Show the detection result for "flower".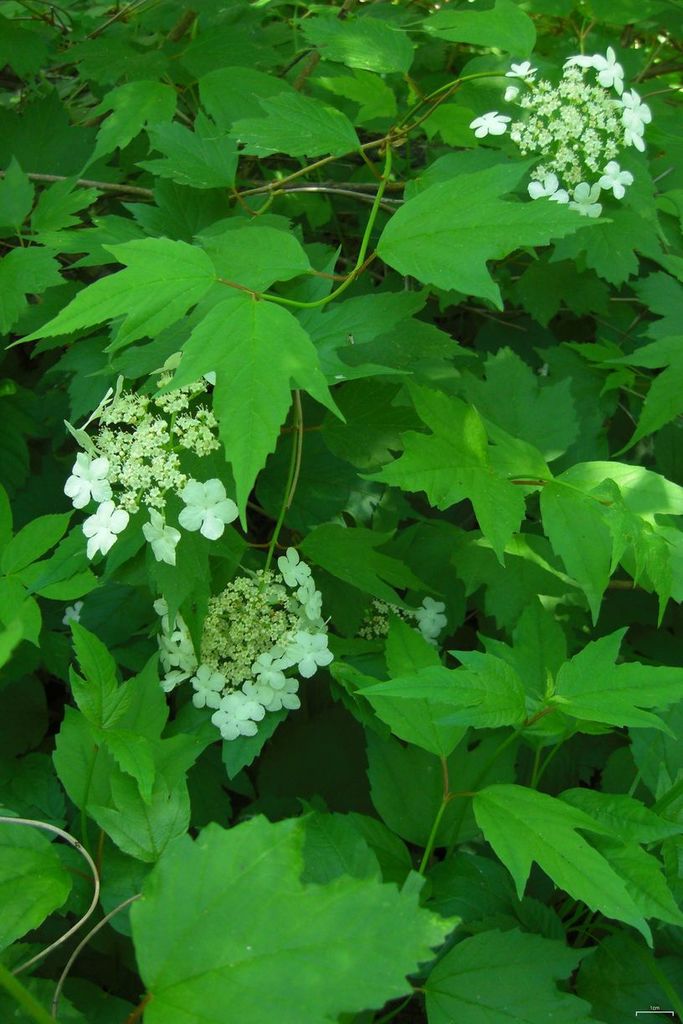
BBox(64, 449, 105, 509).
